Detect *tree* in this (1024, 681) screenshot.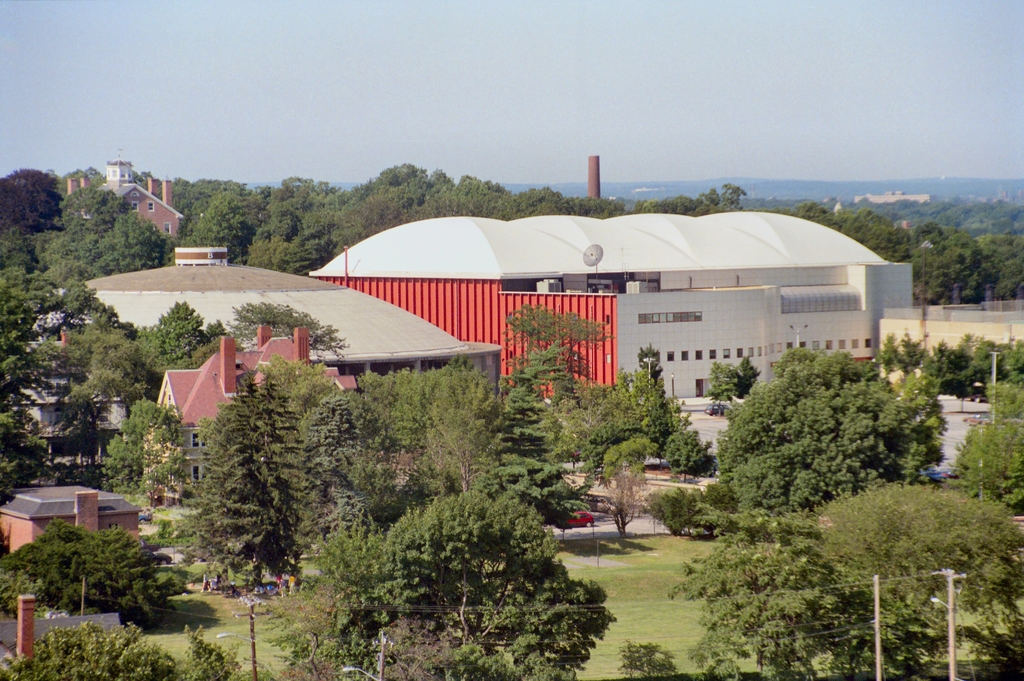
Detection: 0 267 43 461.
